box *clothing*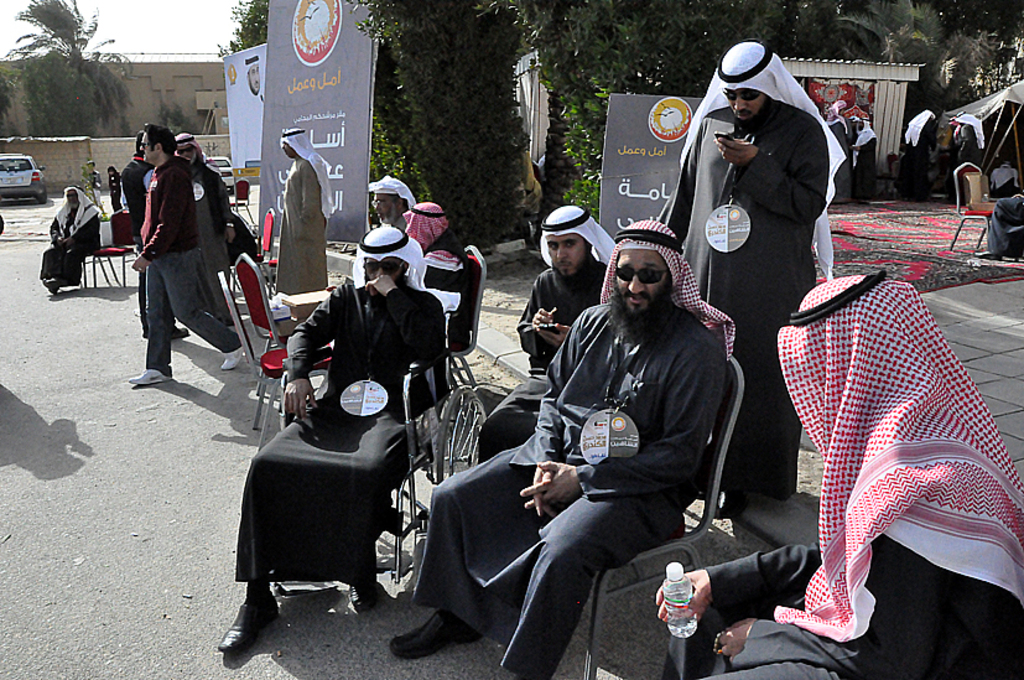
crop(660, 272, 1023, 679)
